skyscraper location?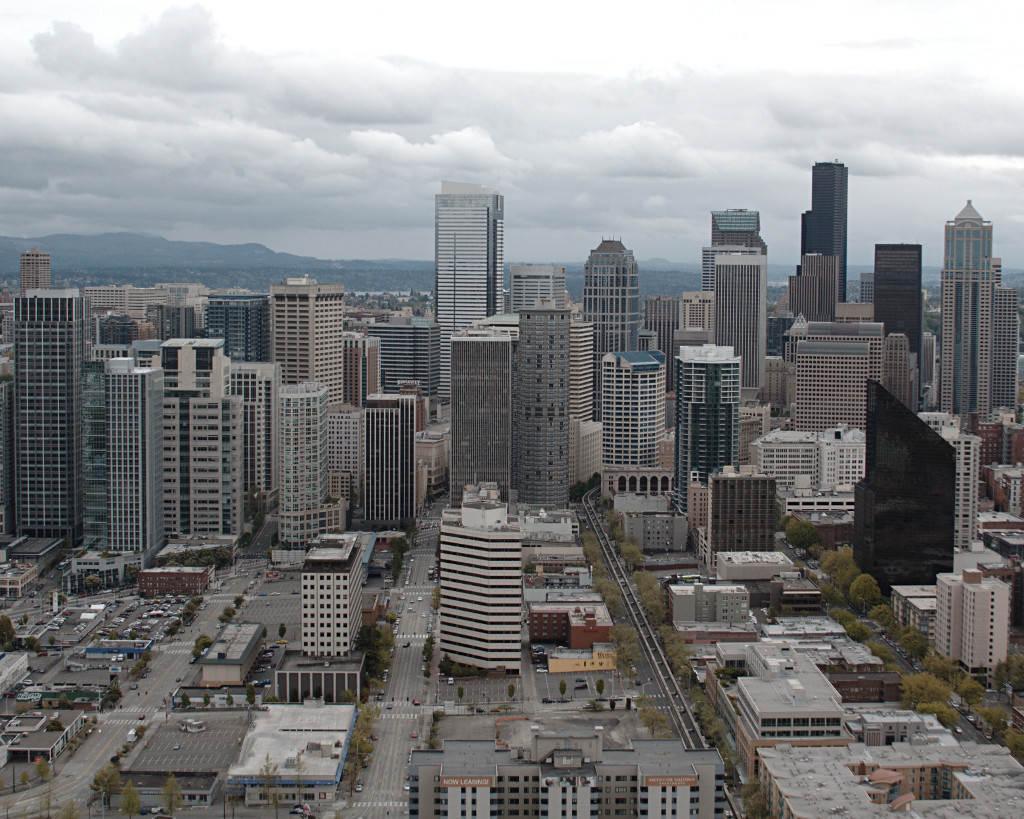
detection(869, 249, 927, 403)
